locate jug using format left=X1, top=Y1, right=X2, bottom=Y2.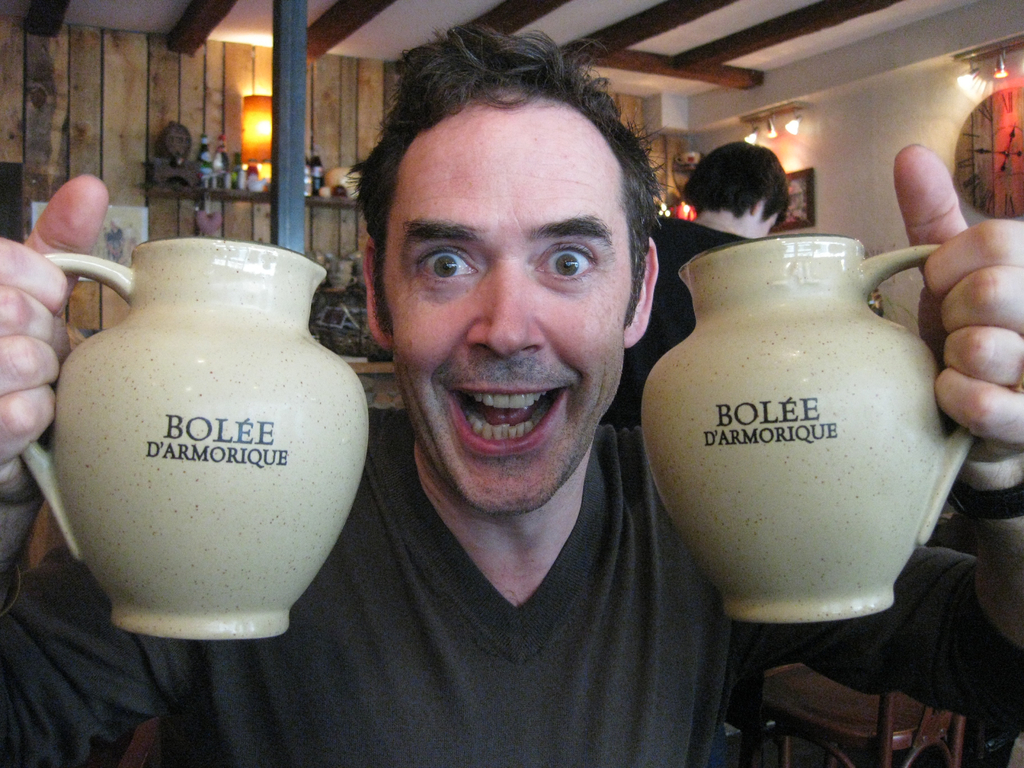
left=646, top=228, right=951, bottom=616.
